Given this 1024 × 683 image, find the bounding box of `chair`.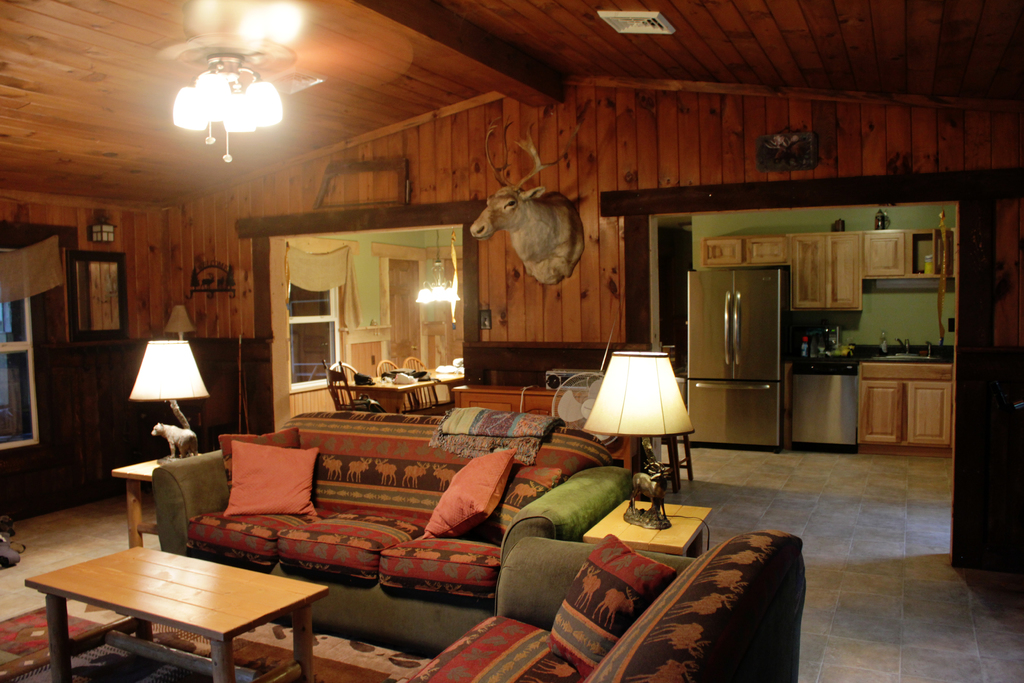
BBox(326, 362, 370, 409).
